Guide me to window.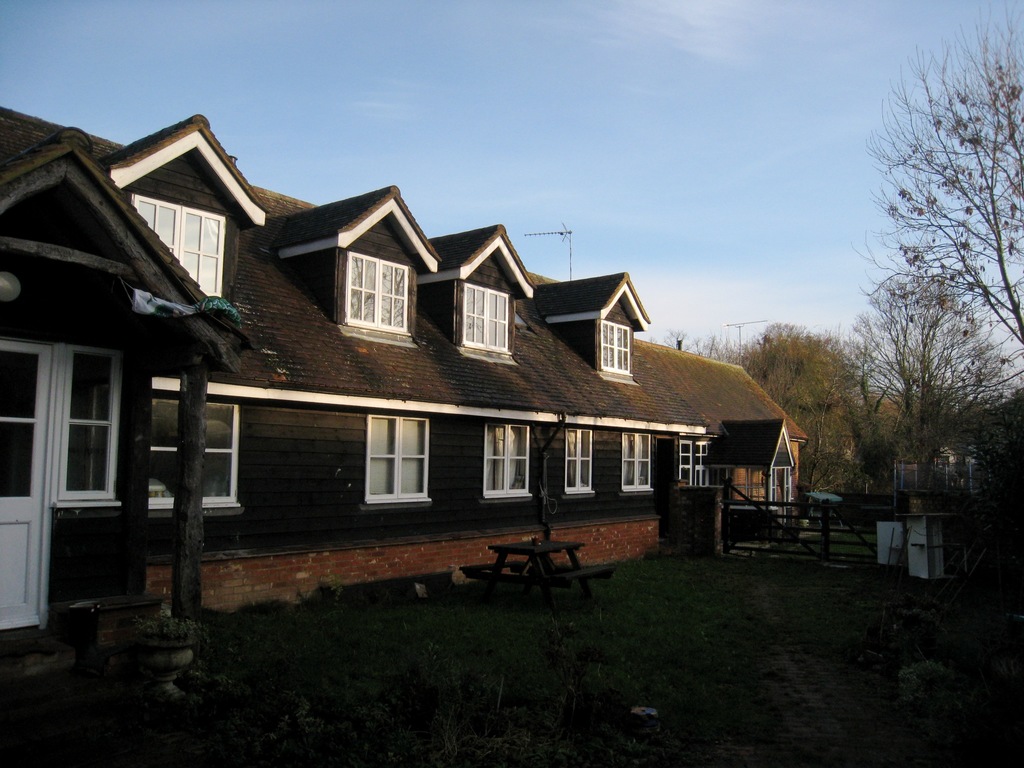
Guidance: [678,444,694,492].
